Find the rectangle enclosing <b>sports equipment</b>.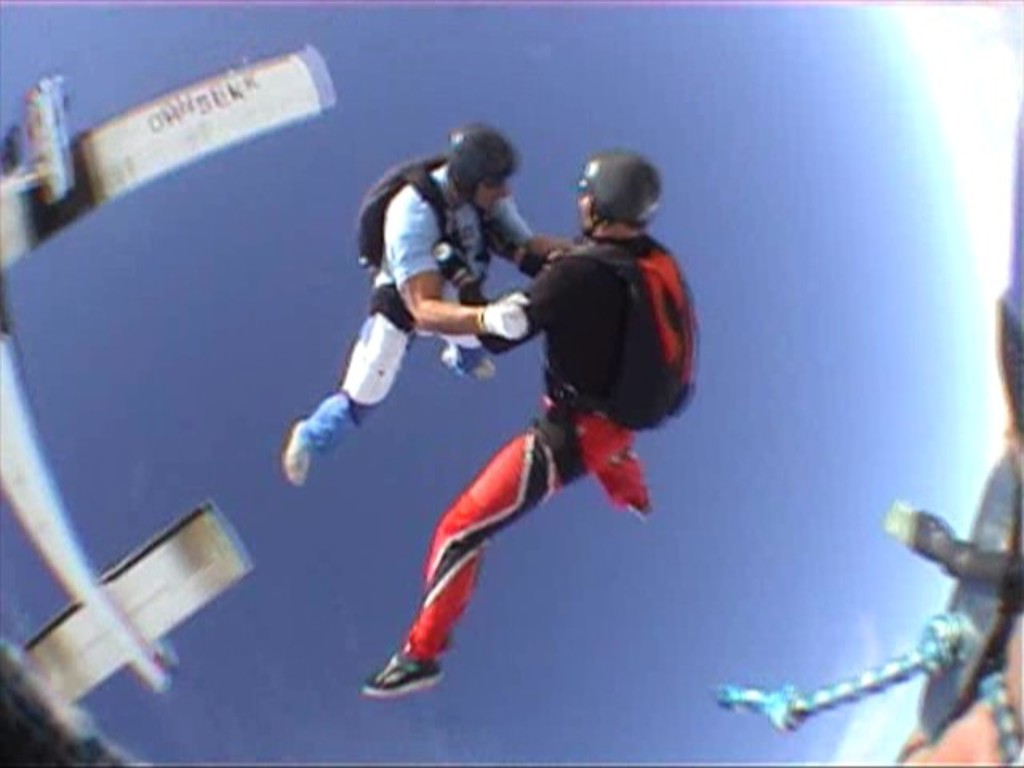
detection(435, 269, 486, 360).
